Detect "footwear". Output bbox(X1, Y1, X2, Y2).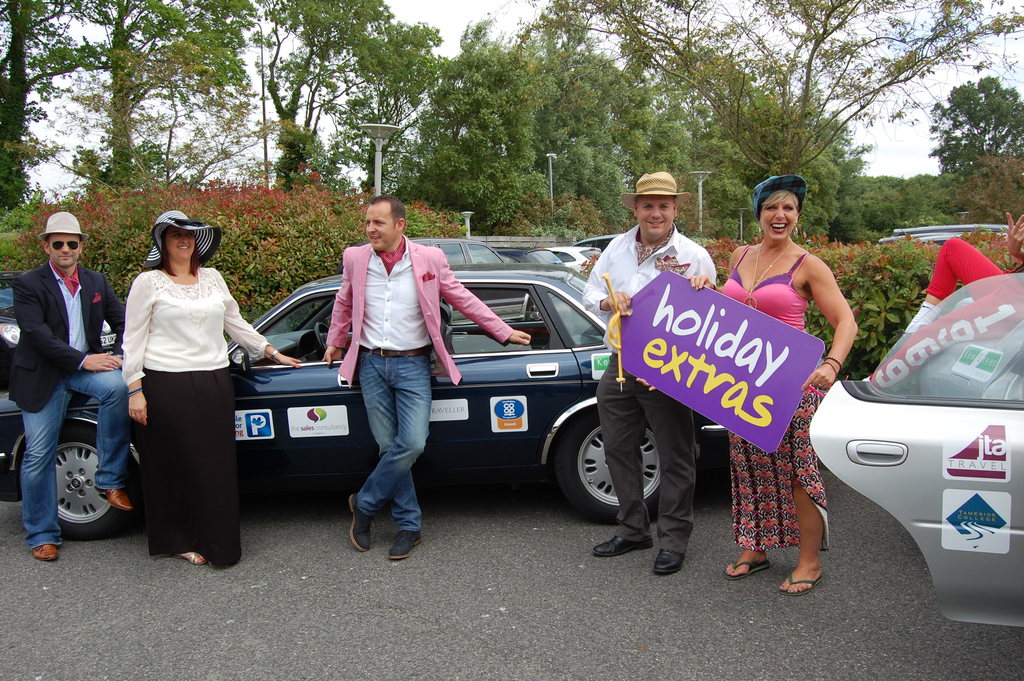
bbox(655, 545, 685, 573).
